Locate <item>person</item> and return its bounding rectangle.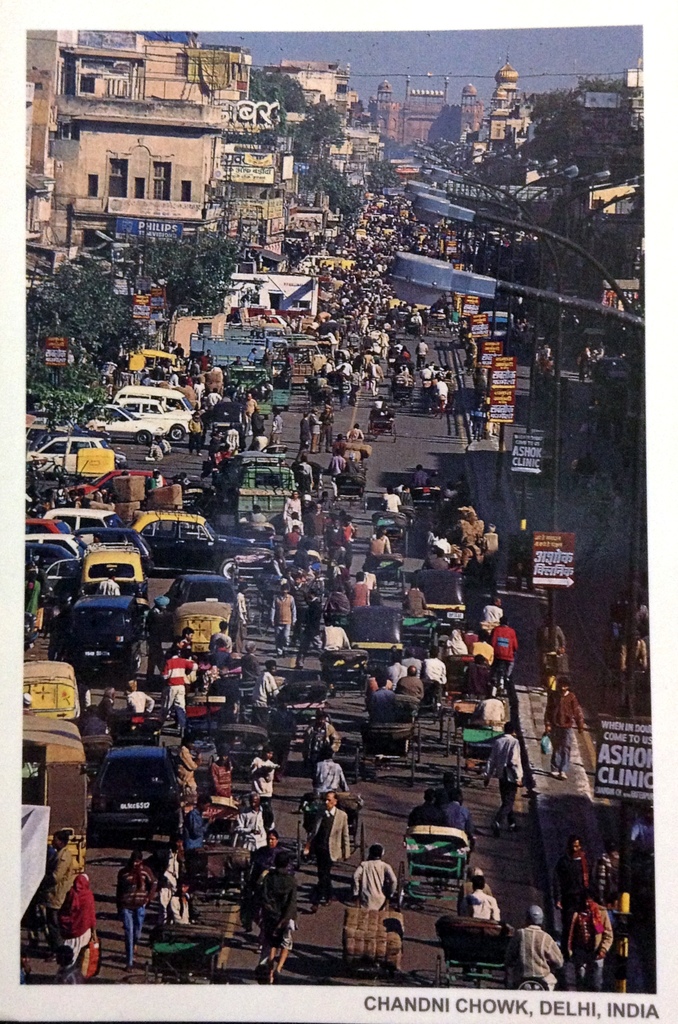
box=[49, 842, 77, 937].
